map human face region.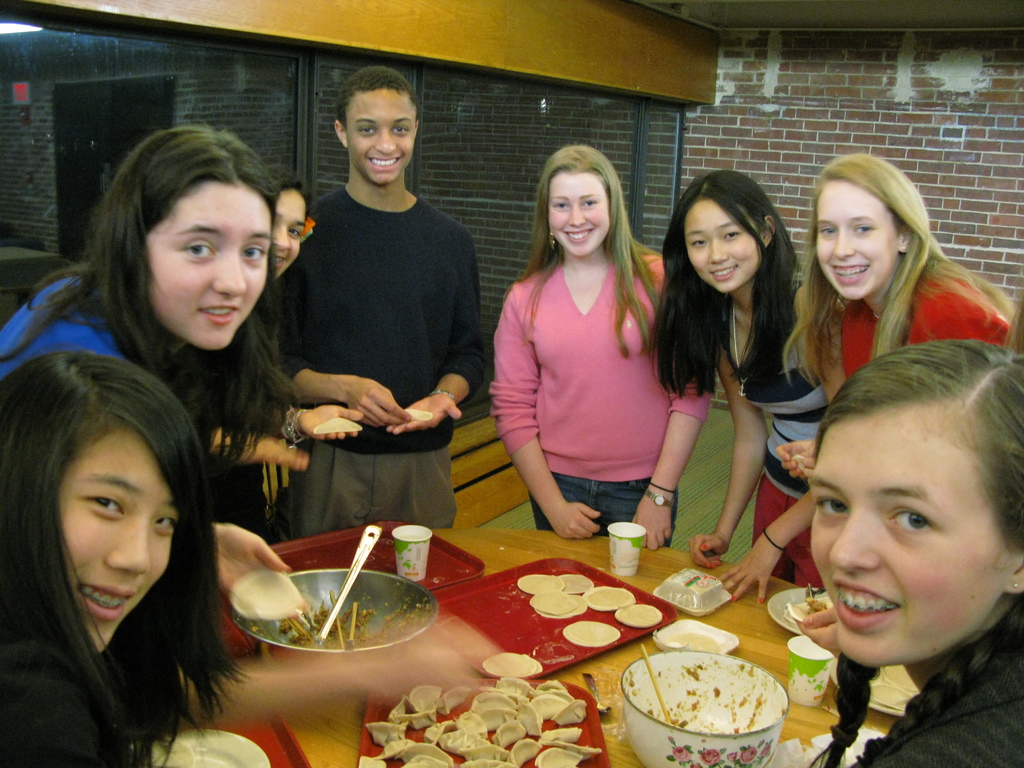
Mapped to bbox(813, 174, 894, 297).
